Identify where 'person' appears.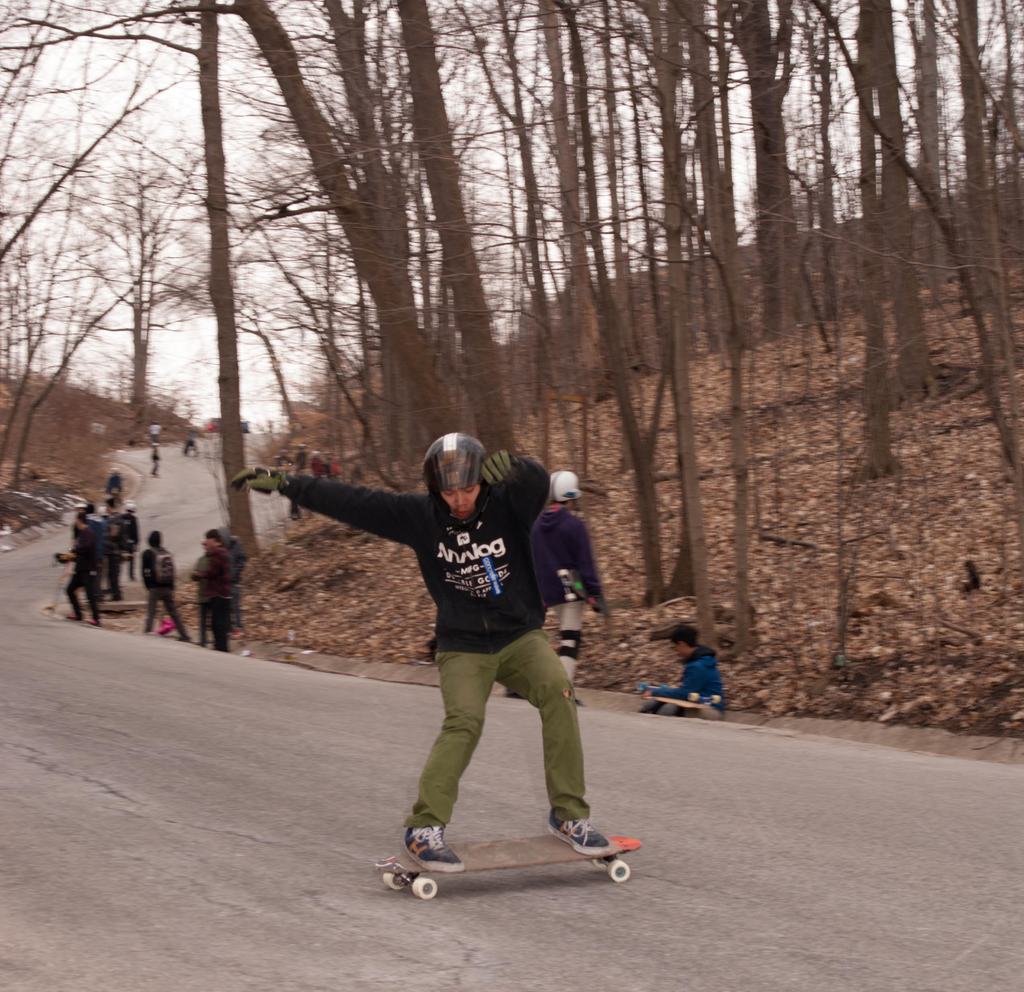
Appears at rect(216, 522, 257, 632).
